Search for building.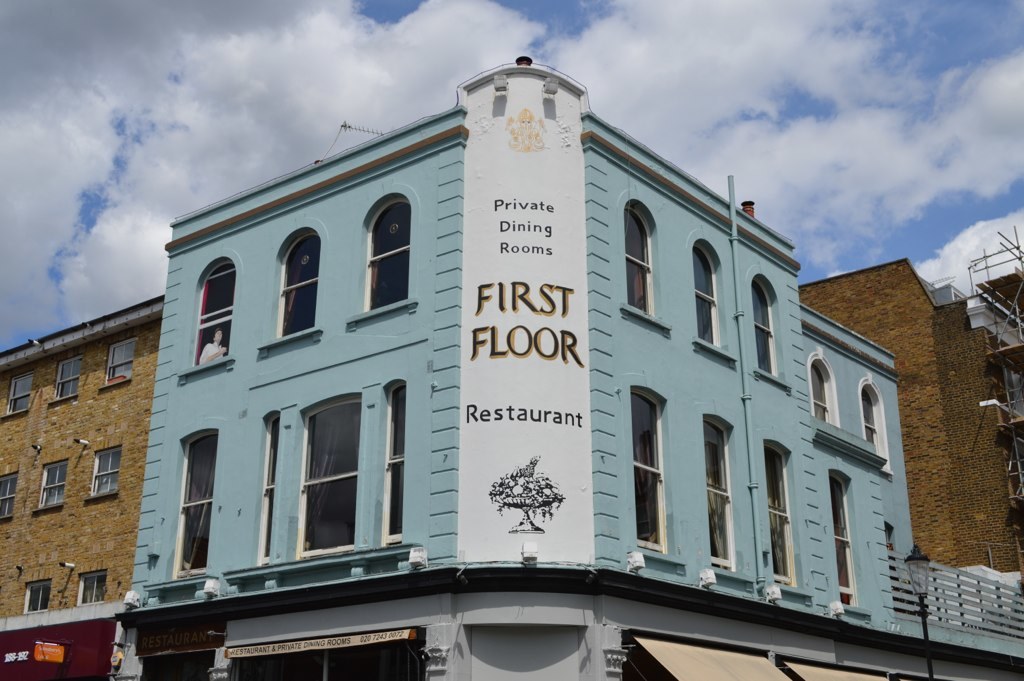
Found at 796:223:1023:573.
